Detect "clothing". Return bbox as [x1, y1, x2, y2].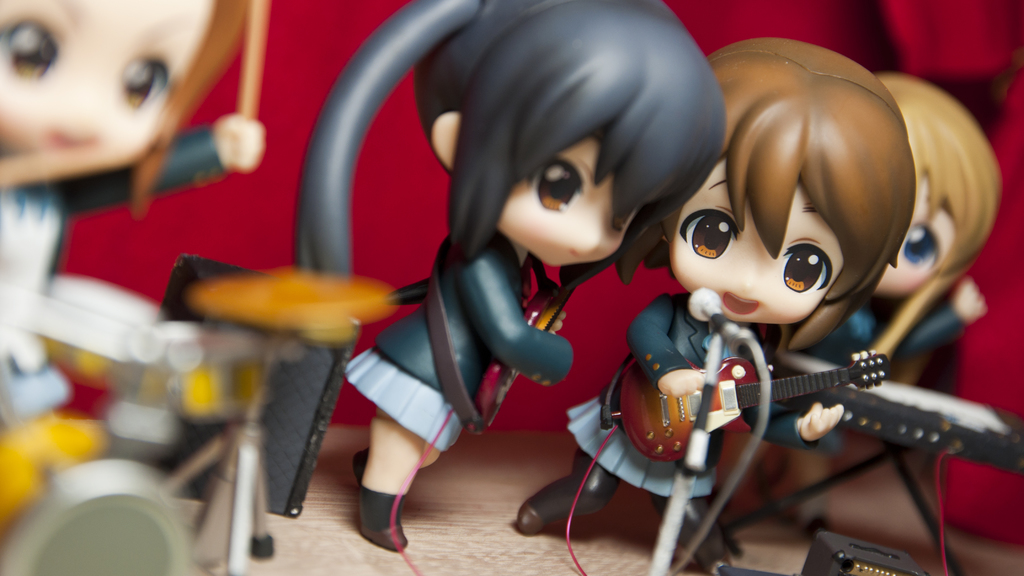
[370, 230, 575, 399].
